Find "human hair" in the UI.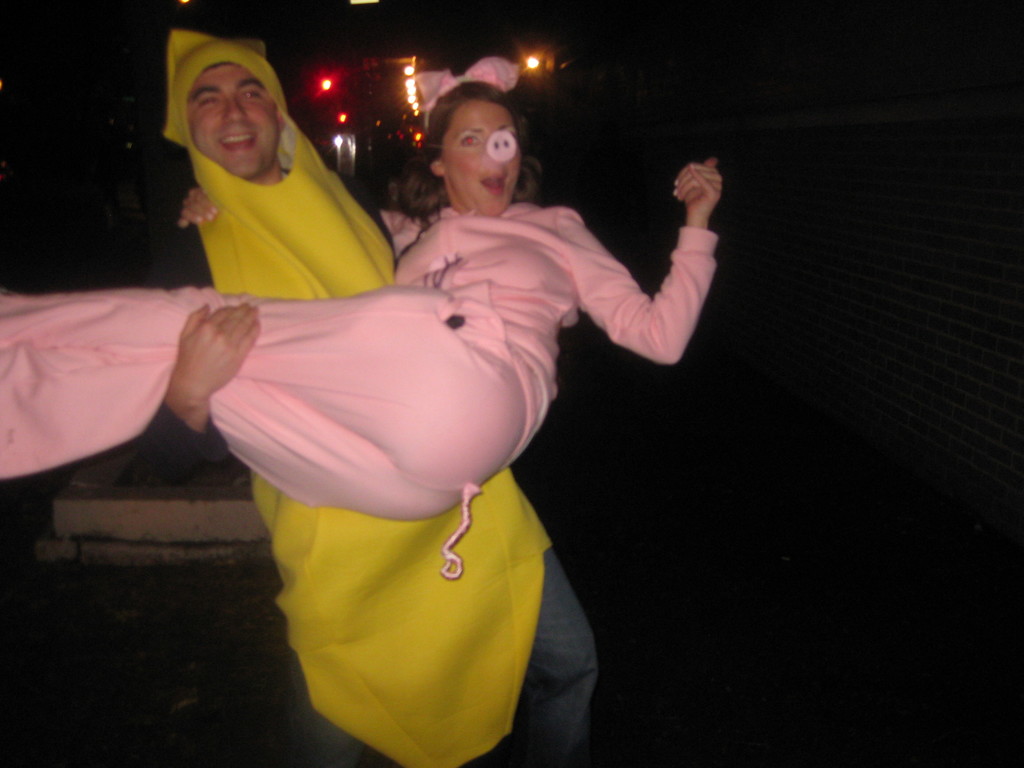
UI element at <region>201, 61, 242, 75</region>.
